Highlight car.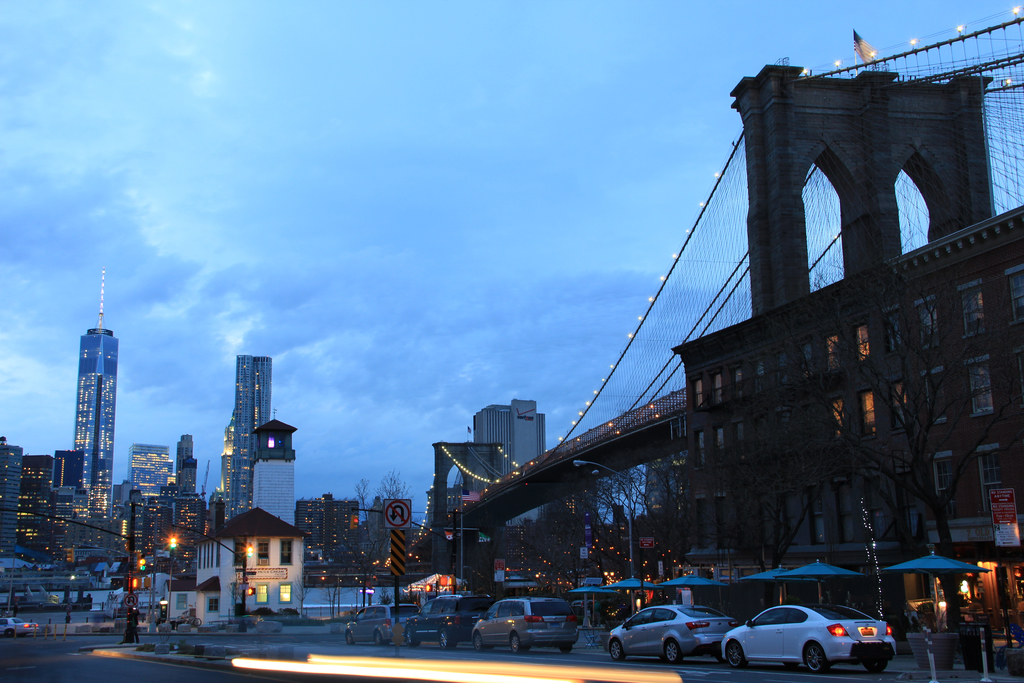
Highlighted region: {"x1": 471, "y1": 592, "x2": 577, "y2": 655}.
